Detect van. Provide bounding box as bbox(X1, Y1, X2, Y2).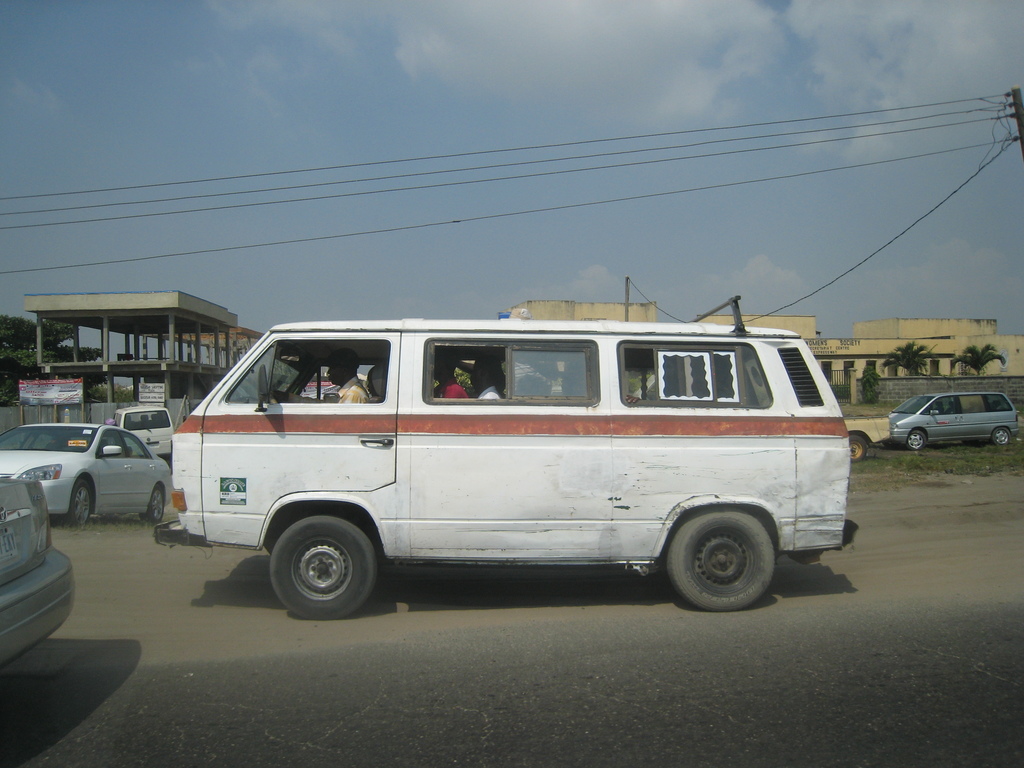
bbox(887, 388, 1020, 452).
